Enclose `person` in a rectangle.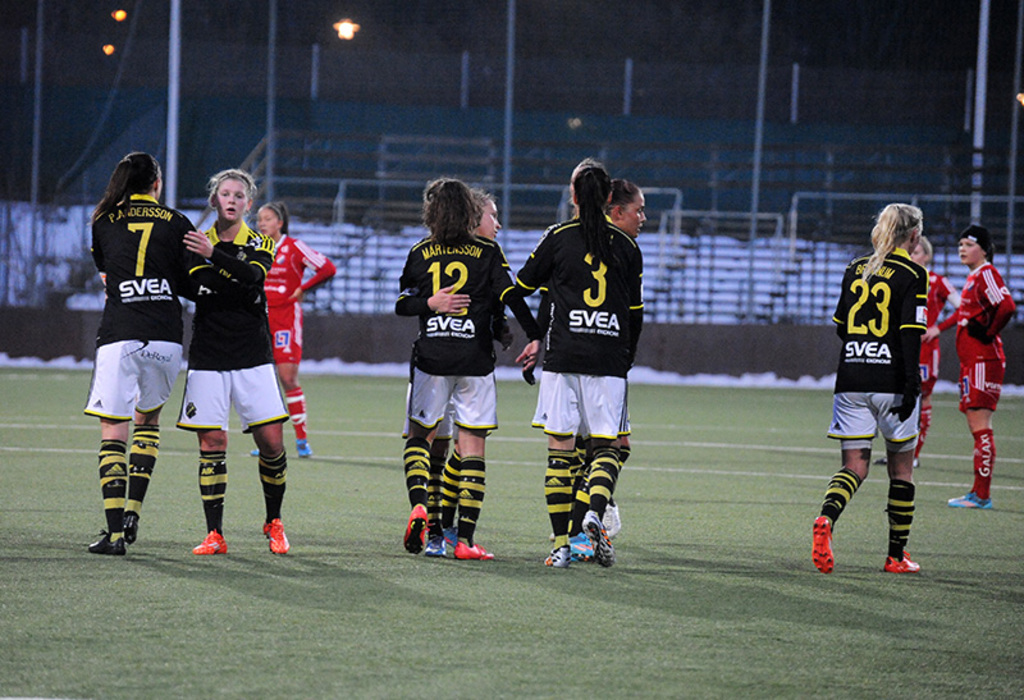
952, 227, 1014, 509.
